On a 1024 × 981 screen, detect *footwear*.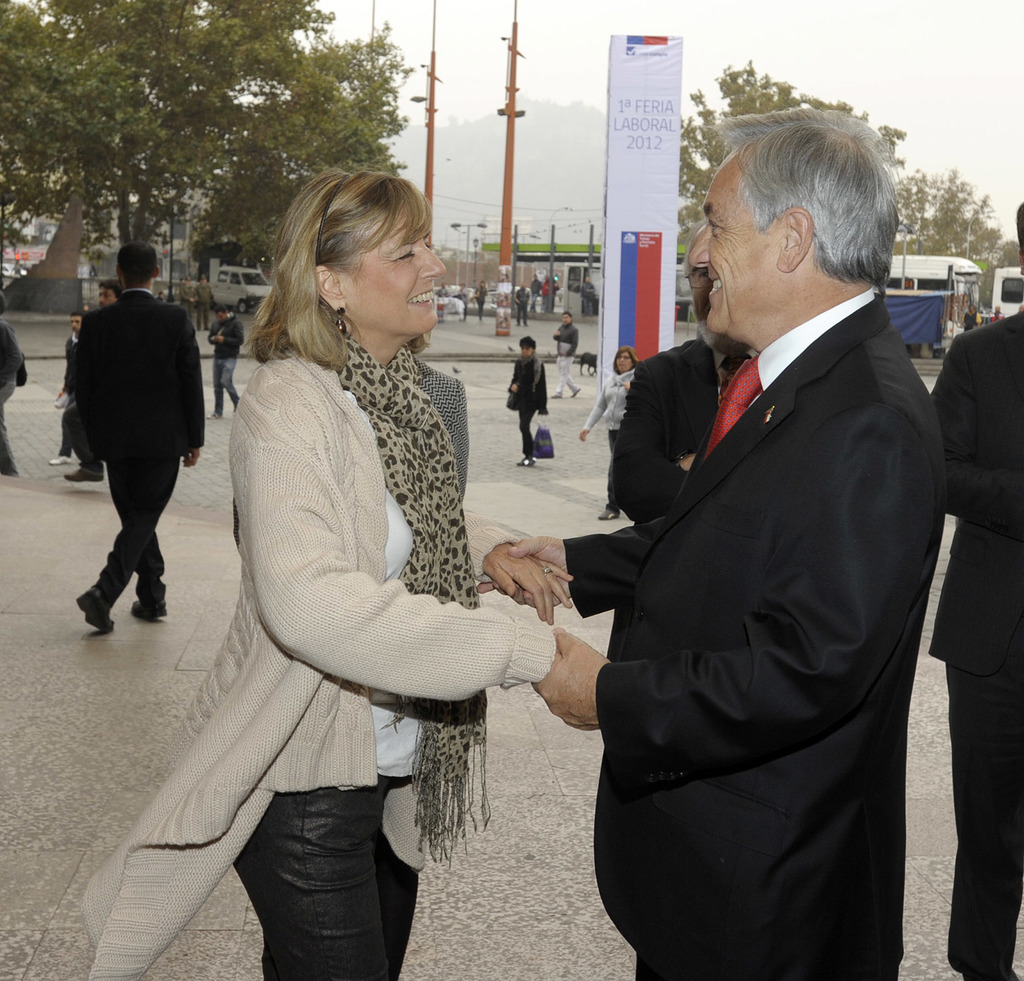
rect(71, 586, 118, 634).
